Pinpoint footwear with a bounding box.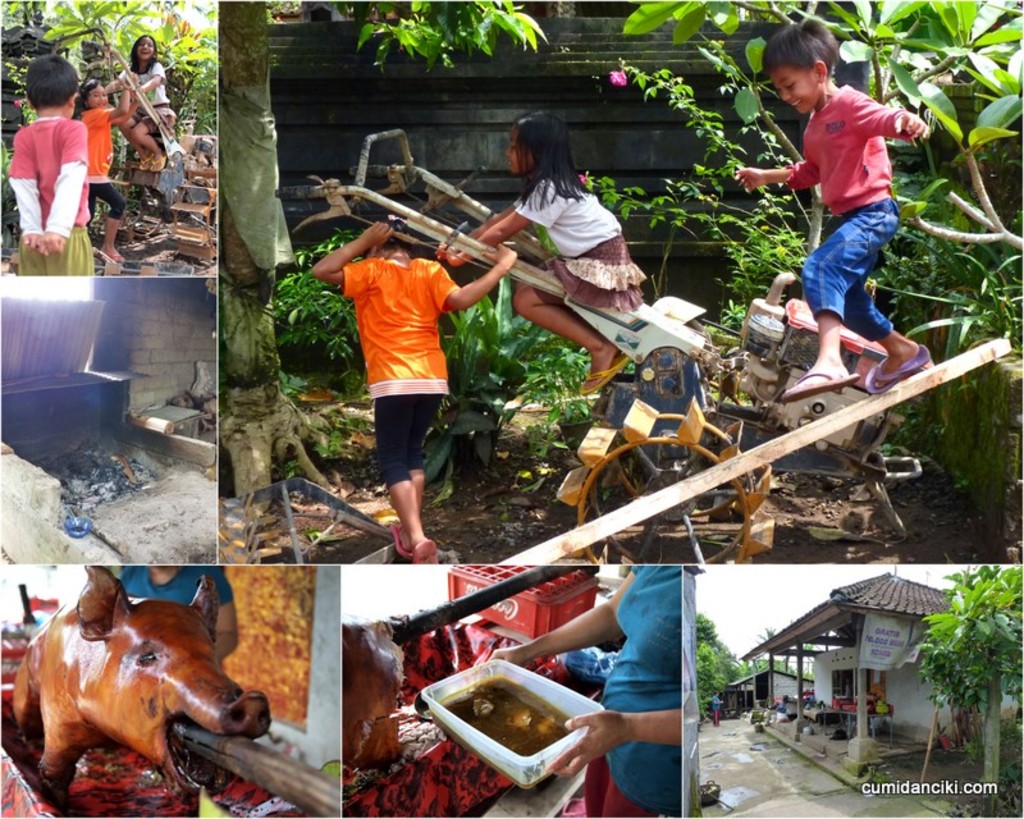
pyautogui.locateOnScreen(865, 346, 932, 392).
